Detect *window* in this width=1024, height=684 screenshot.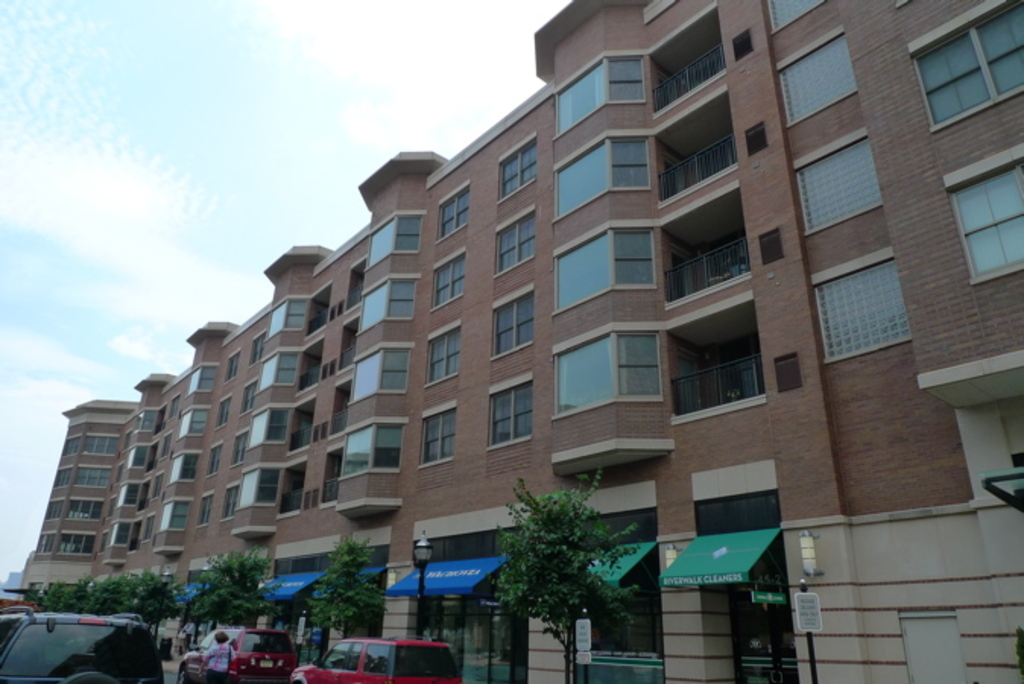
Detection: bbox(436, 179, 469, 237).
